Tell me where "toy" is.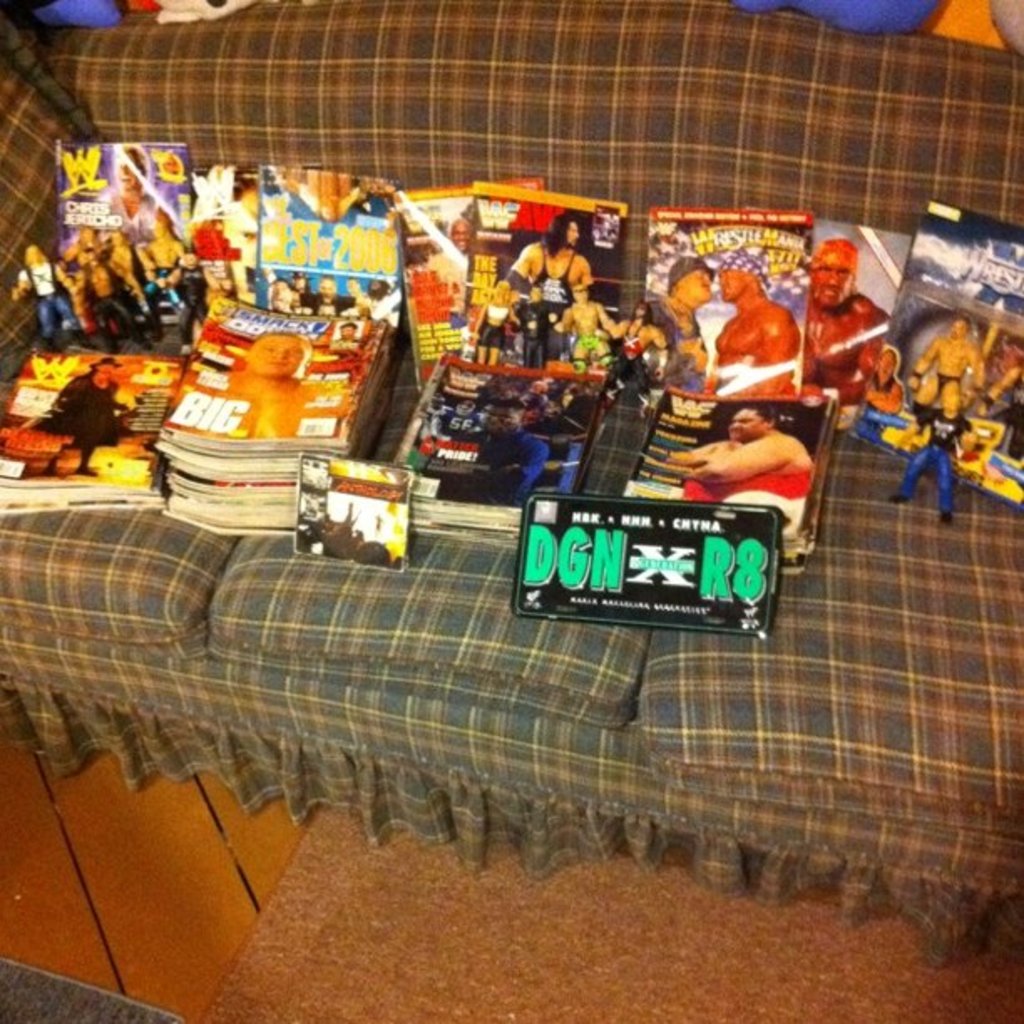
"toy" is at [left=904, top=316, right=980, bottom=408].
